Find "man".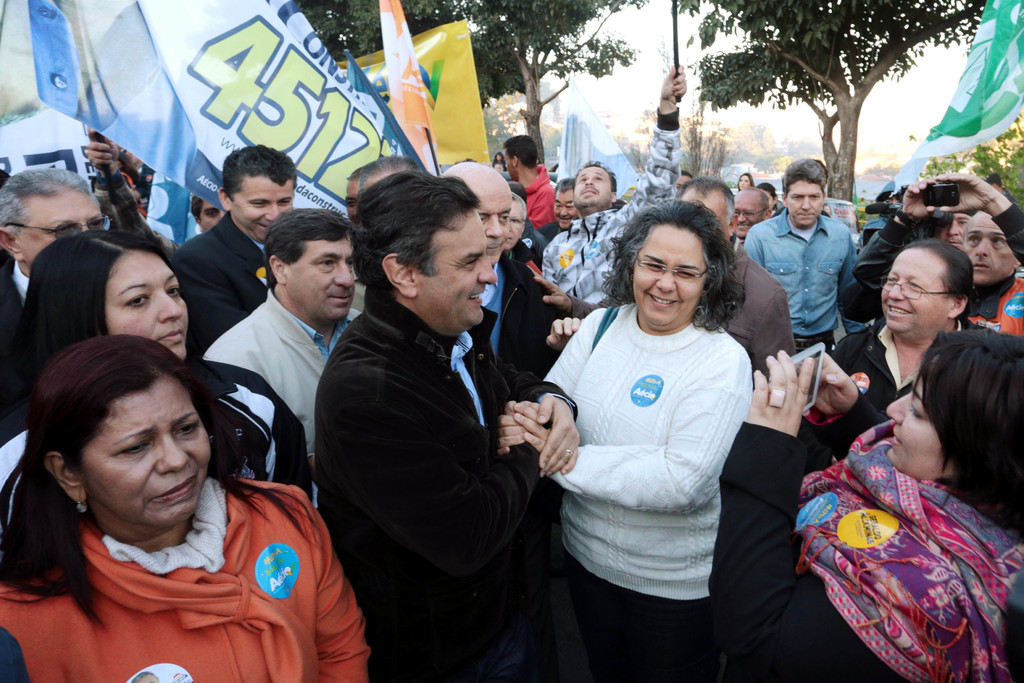
[678, 181, 738, 244].
